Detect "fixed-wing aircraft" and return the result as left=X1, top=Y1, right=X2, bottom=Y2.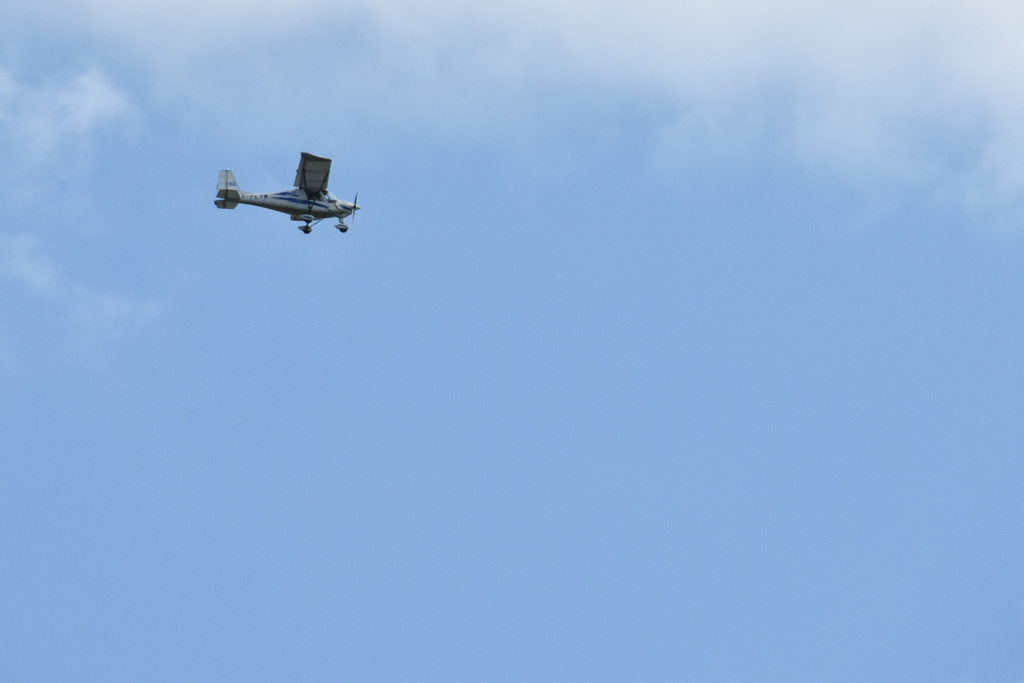
left=218, top=147, right=360, bottom=231.
